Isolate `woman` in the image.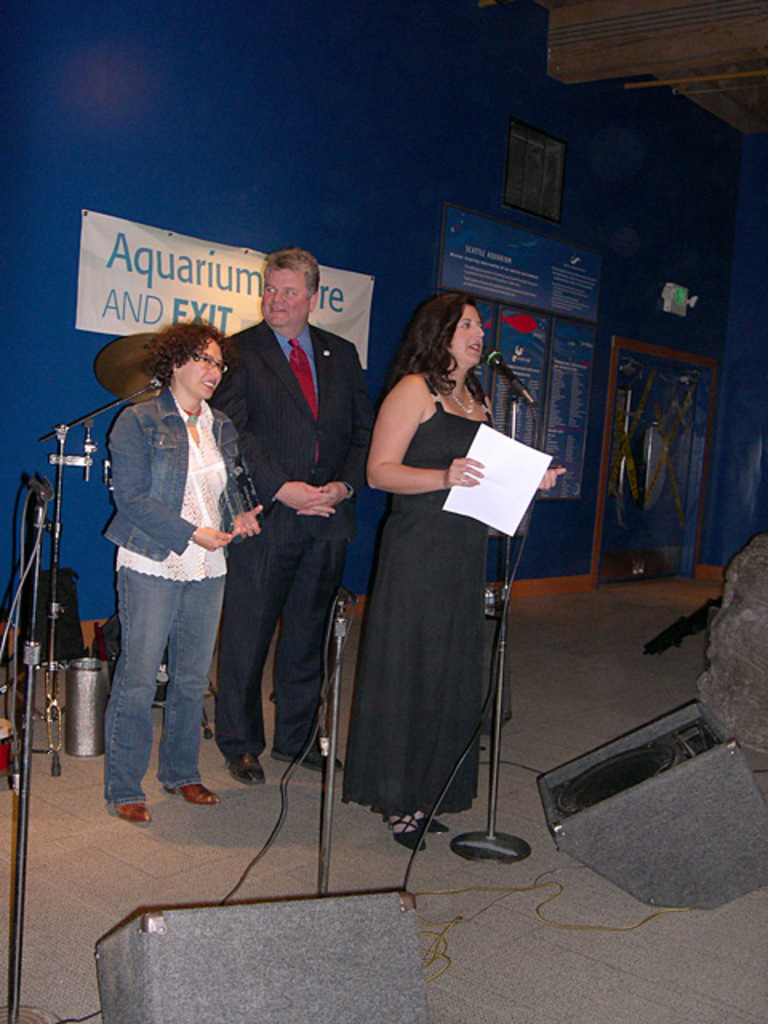
Isolated region: select_region(342, 270, 531, 842).
